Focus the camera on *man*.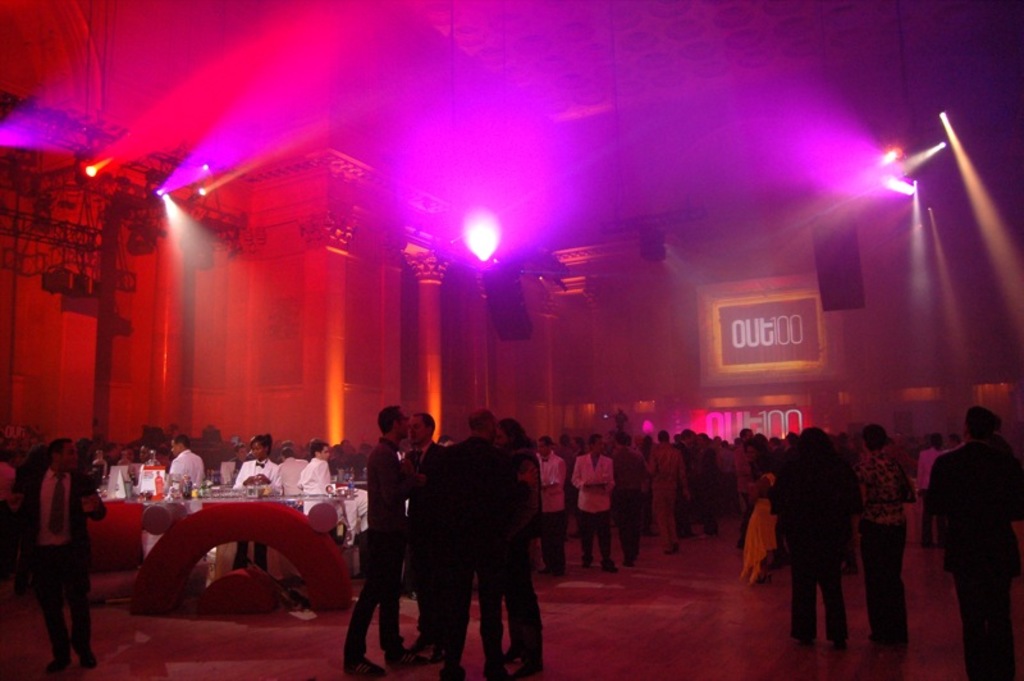
Focus region: <box>694,431,722,536</box>.
